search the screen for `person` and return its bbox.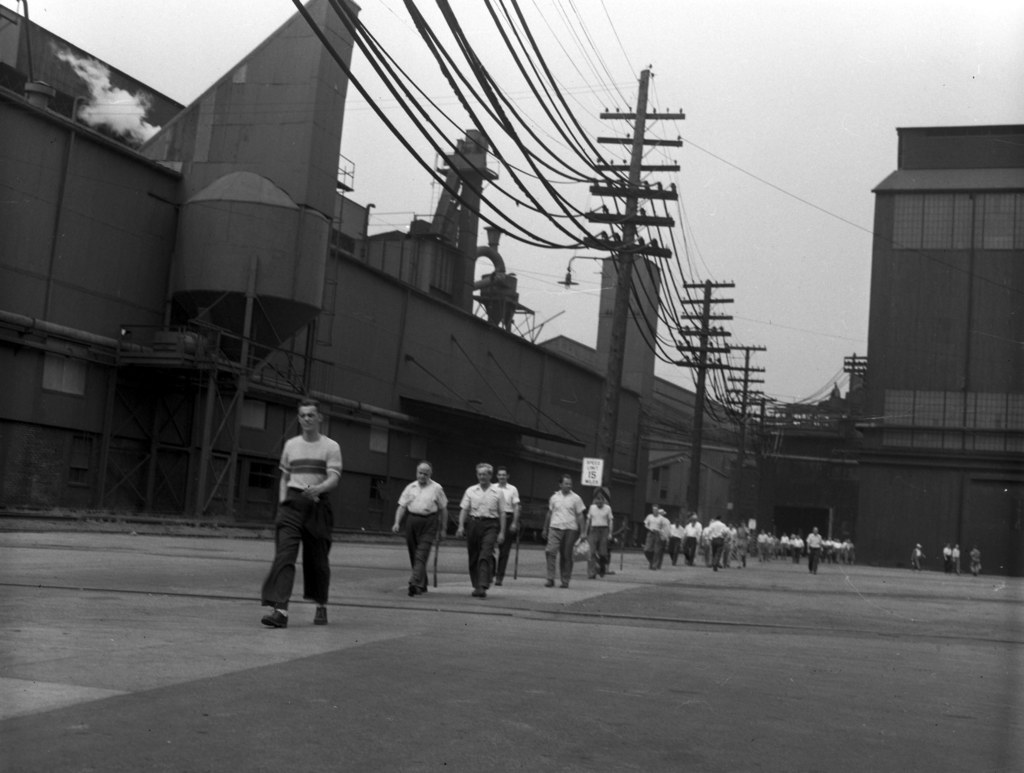
Found: (951, 545, 964, 575).
